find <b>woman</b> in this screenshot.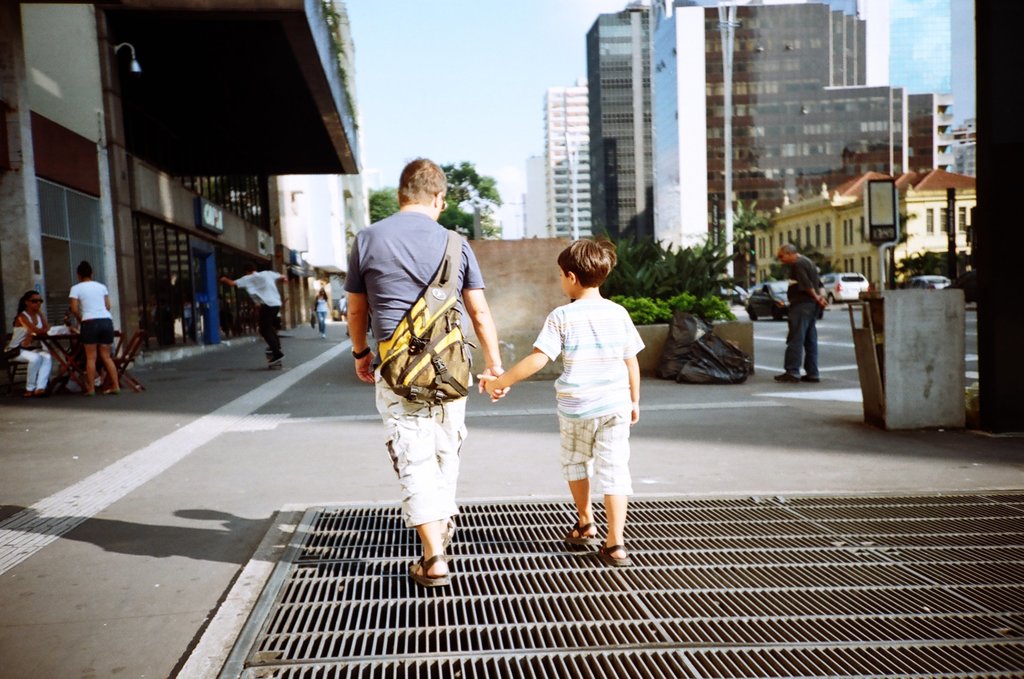
The bounding box for <b>woman</b> is detection(68, 262, 122, 399).
